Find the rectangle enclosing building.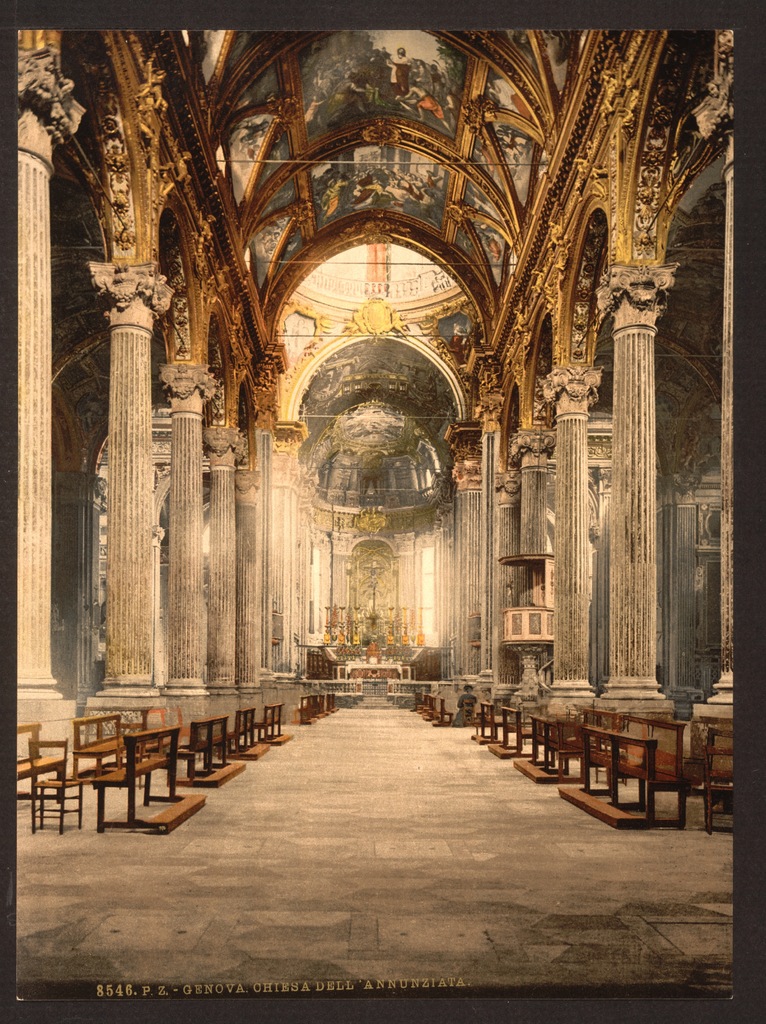
bbox(15, 29, 733, 984).
